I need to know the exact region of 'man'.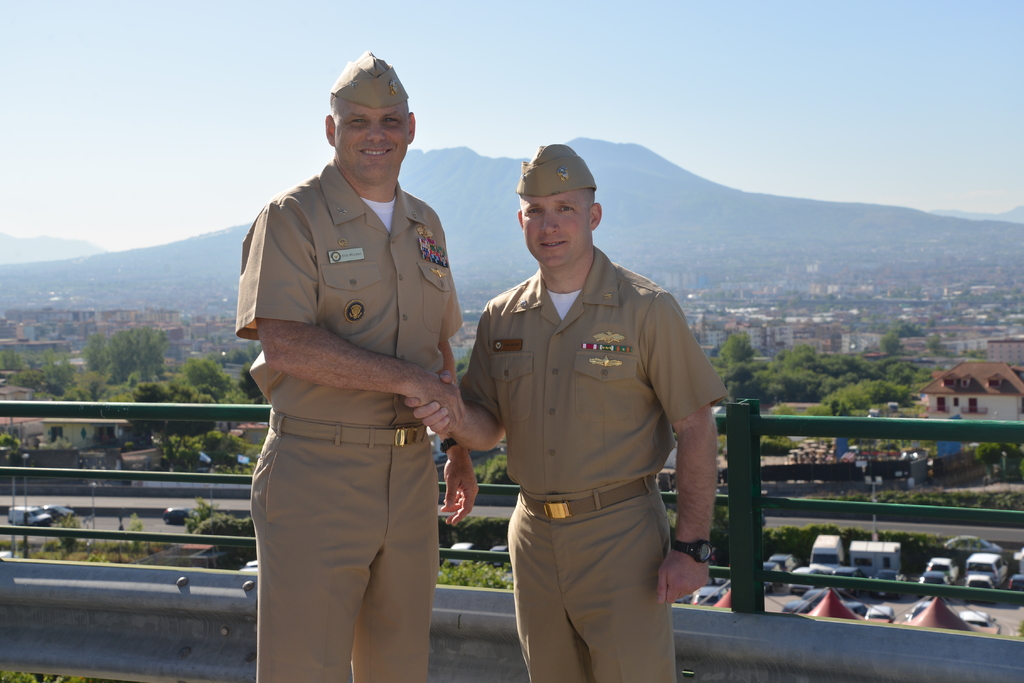
Region: rect(223, 34, 482, 682).
